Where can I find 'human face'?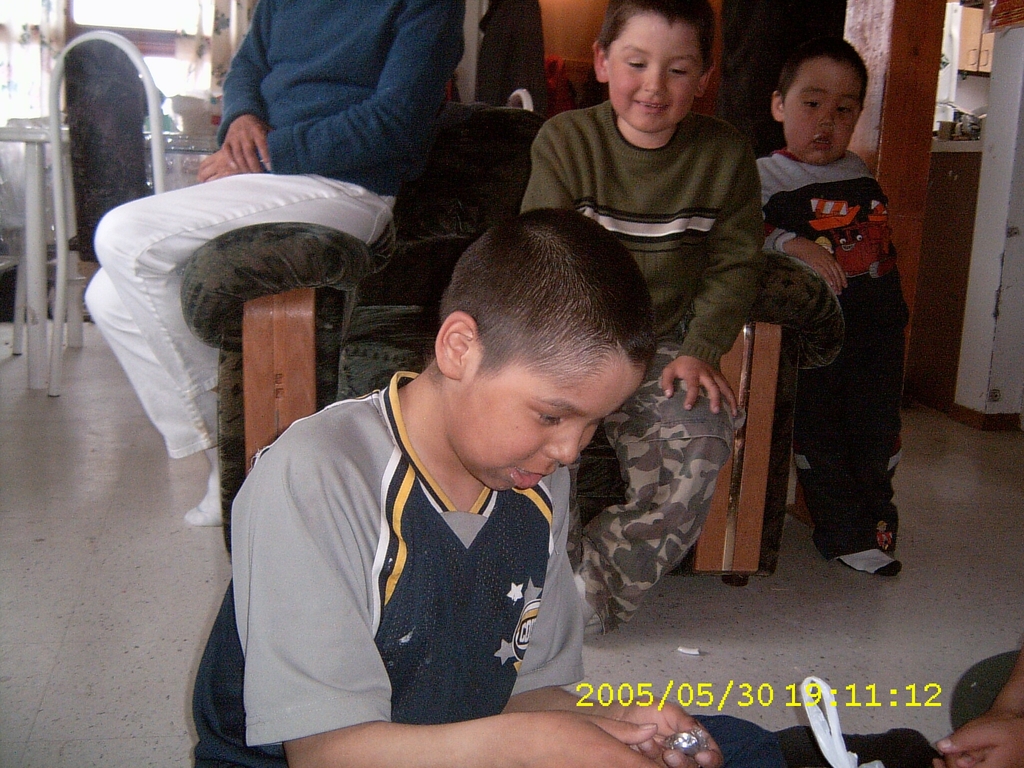
You can find it at detection(607, 19, 706, 140).
